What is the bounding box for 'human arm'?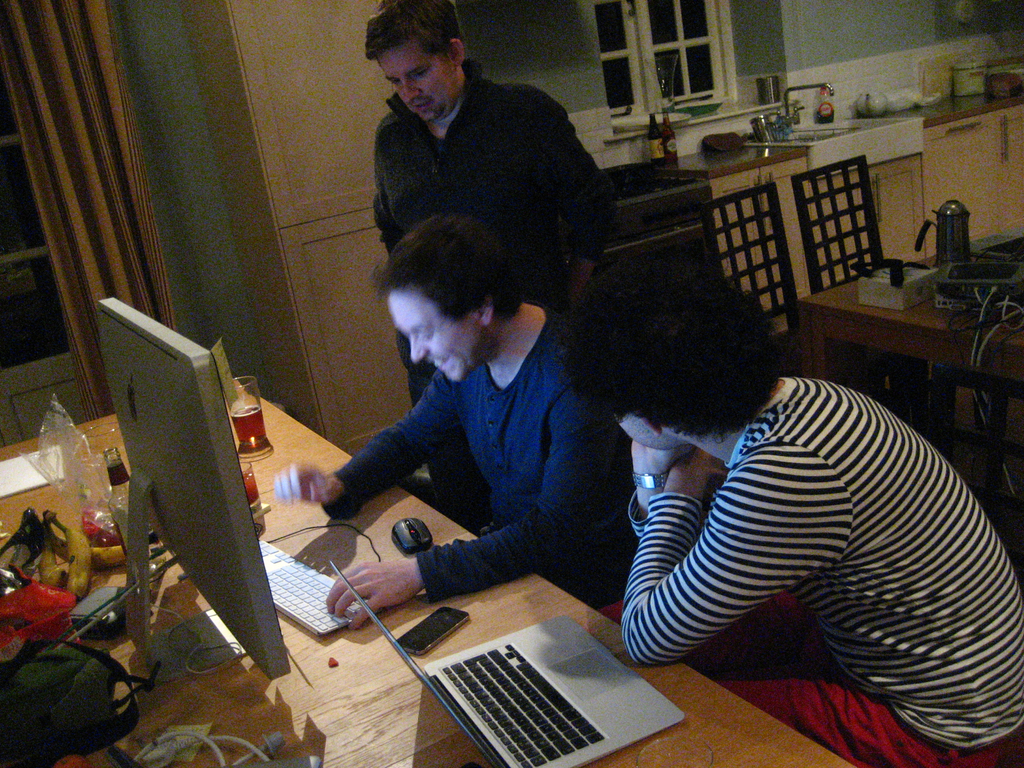
Rect(616, 440, 852, 666).
